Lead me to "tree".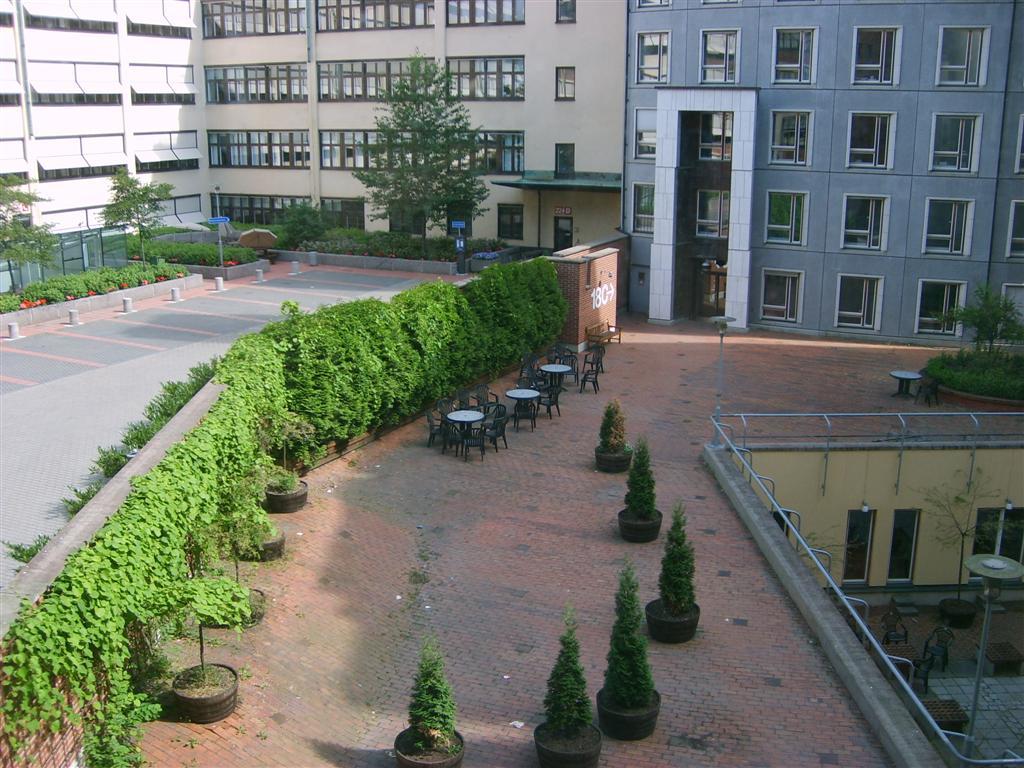
Lead to detection(268, 196, 335, 249).
